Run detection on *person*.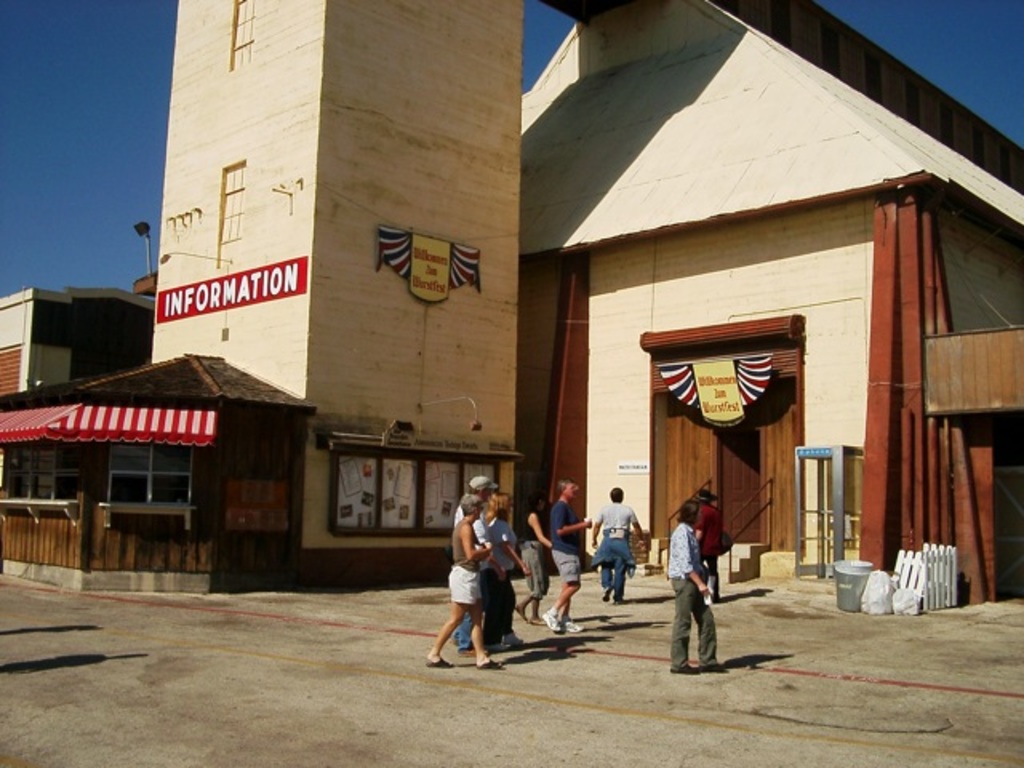
Result: (446, 467, 506, 650).
